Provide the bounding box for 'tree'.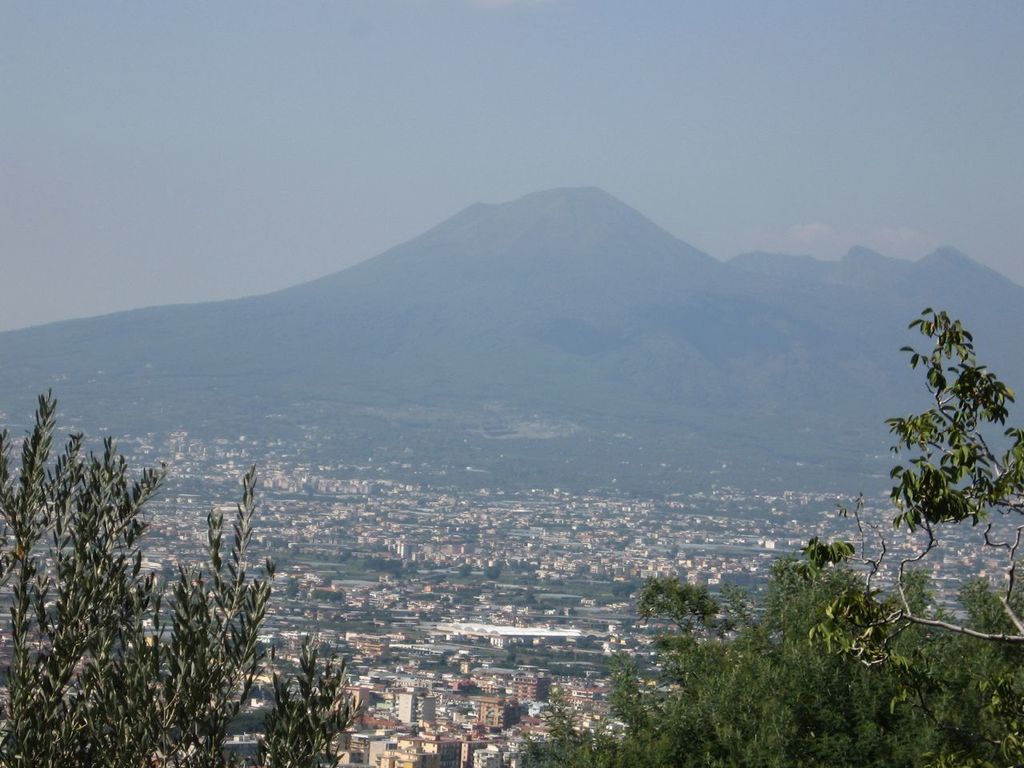
[x1=521, y1=550, x2=1023, y2=767].
